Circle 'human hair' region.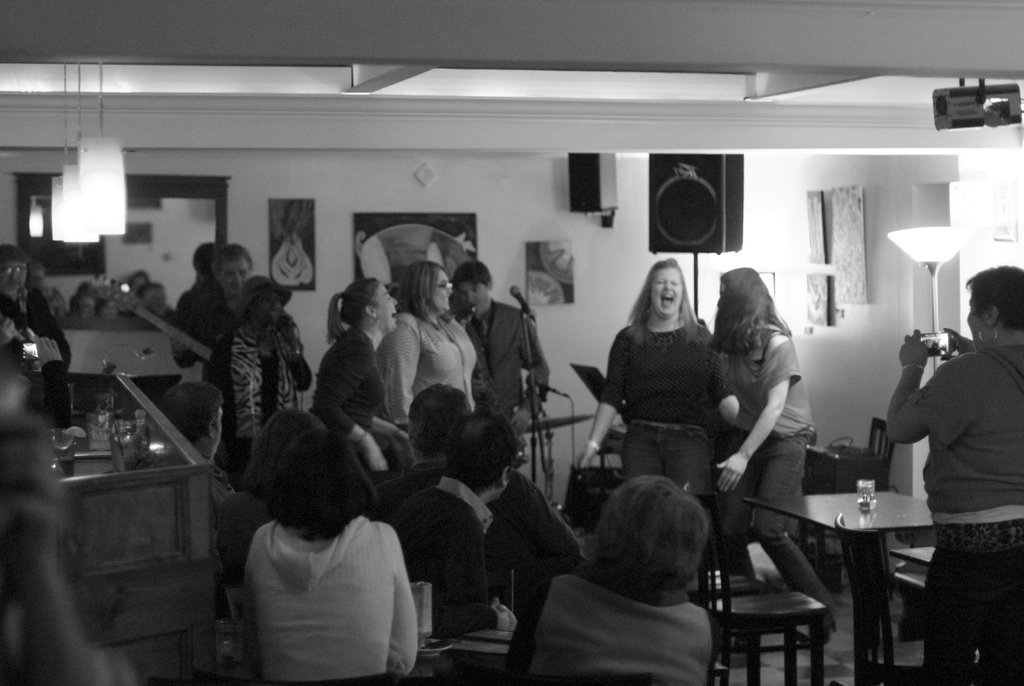
Region: [212, 241, 252, 283].
